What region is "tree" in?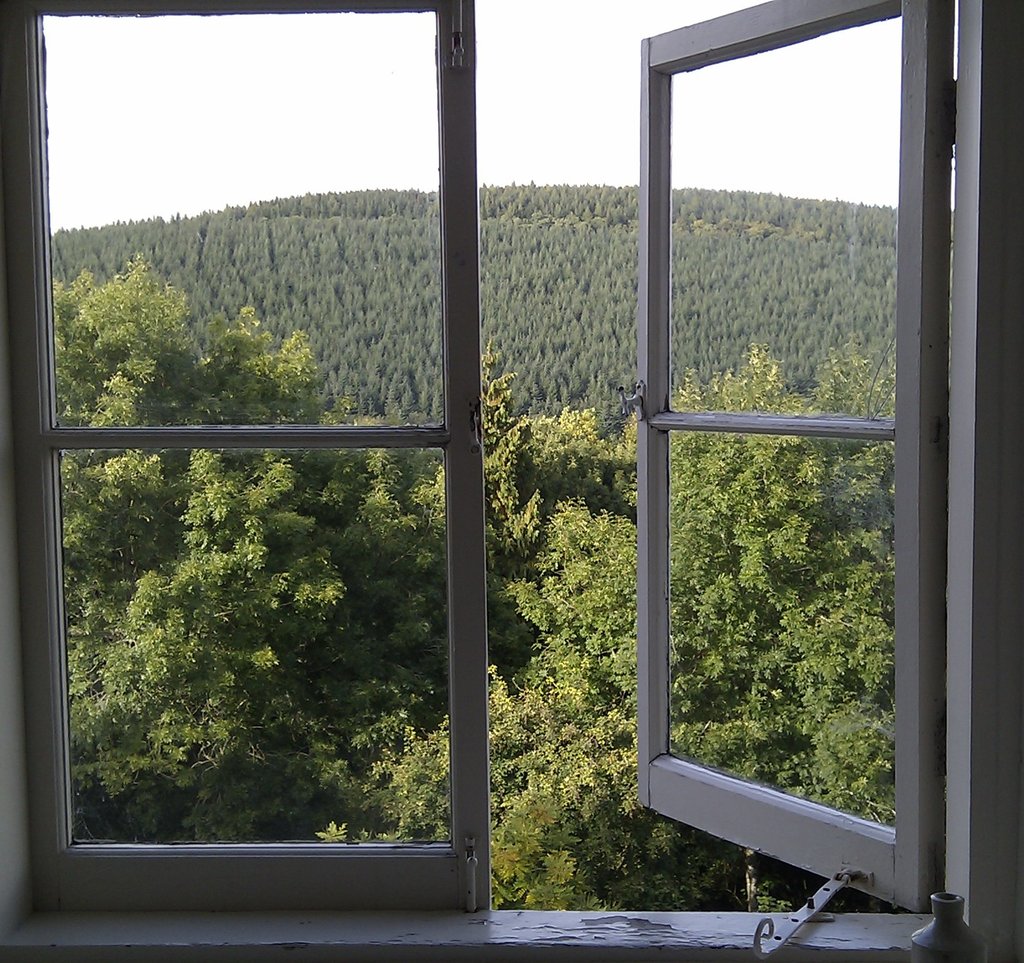
left=436, top=337, right=555, bottom=642.
